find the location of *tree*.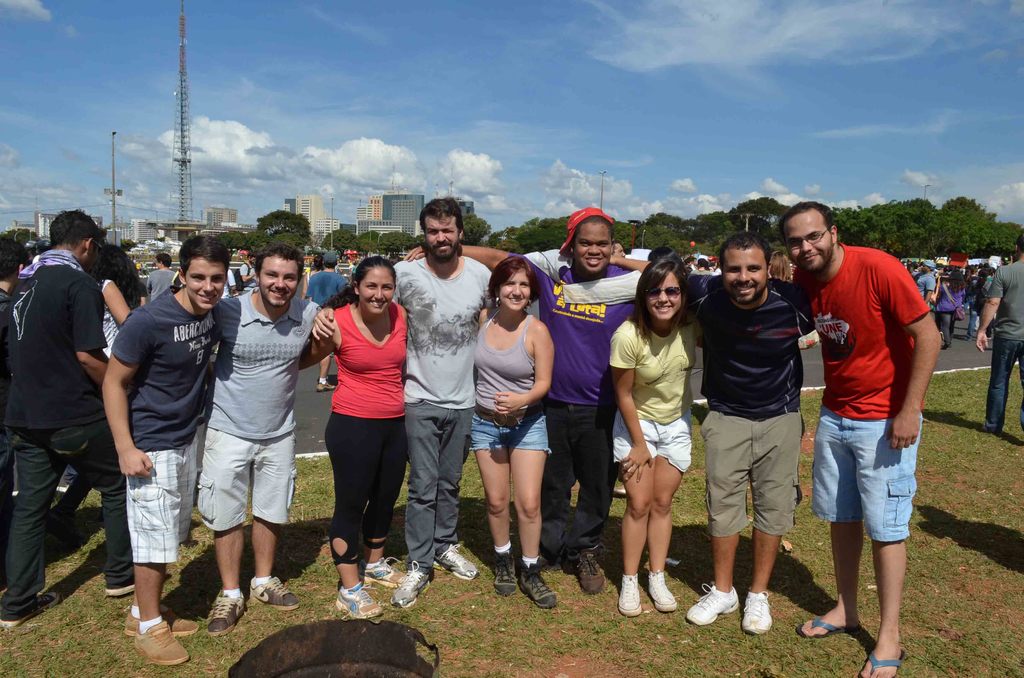
Location: <bbox>646, 207, 695, 236</bbox>.
